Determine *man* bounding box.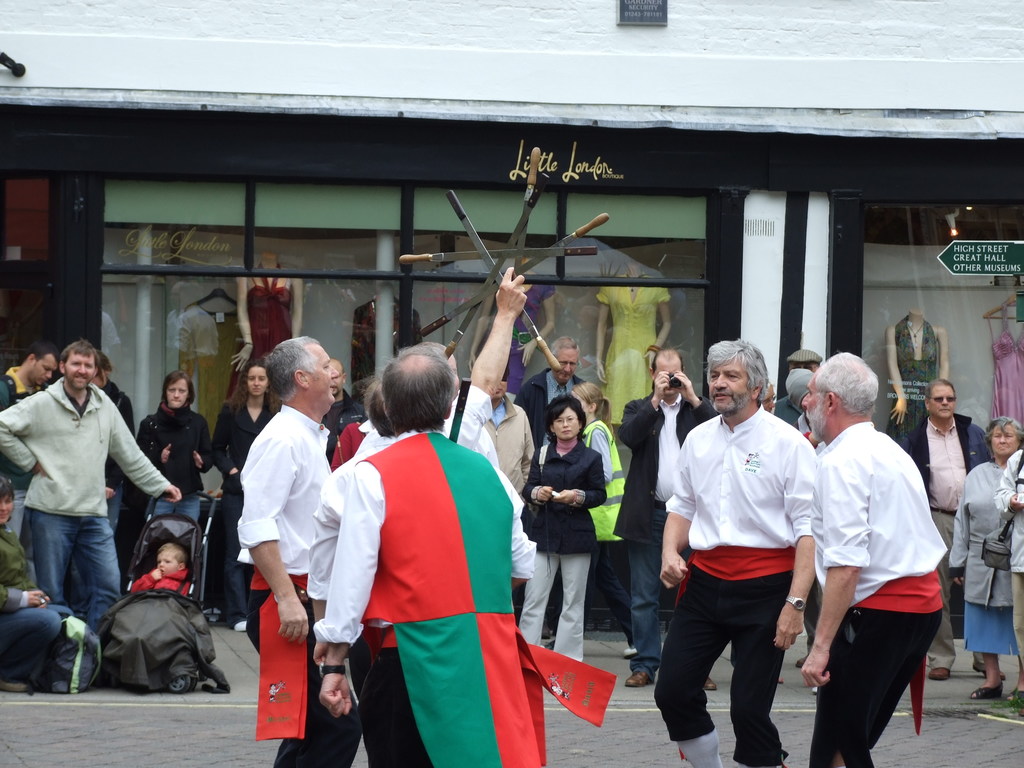
Determined: 646:337:816:767.
